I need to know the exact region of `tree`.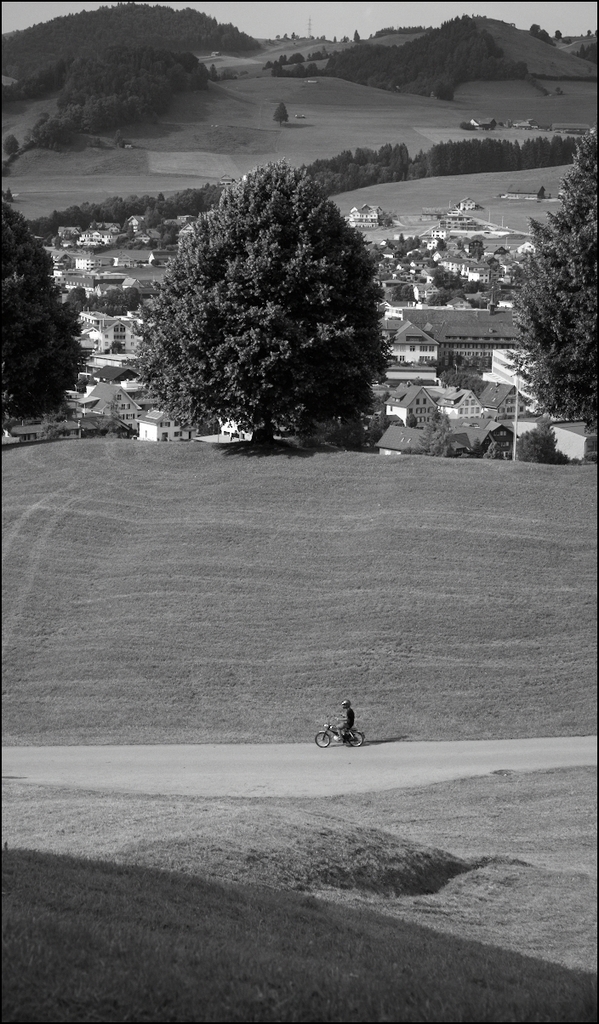
Region: bbox=(513, 134, 598, 431).
